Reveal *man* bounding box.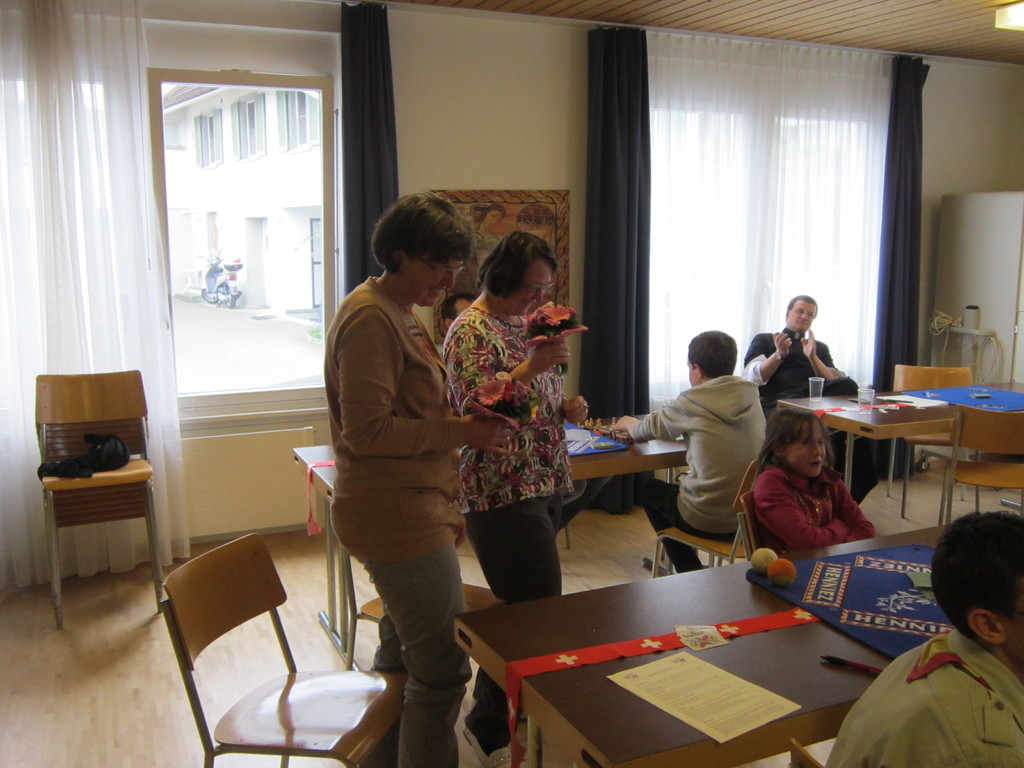
Revealed: [443,290,476,331].
